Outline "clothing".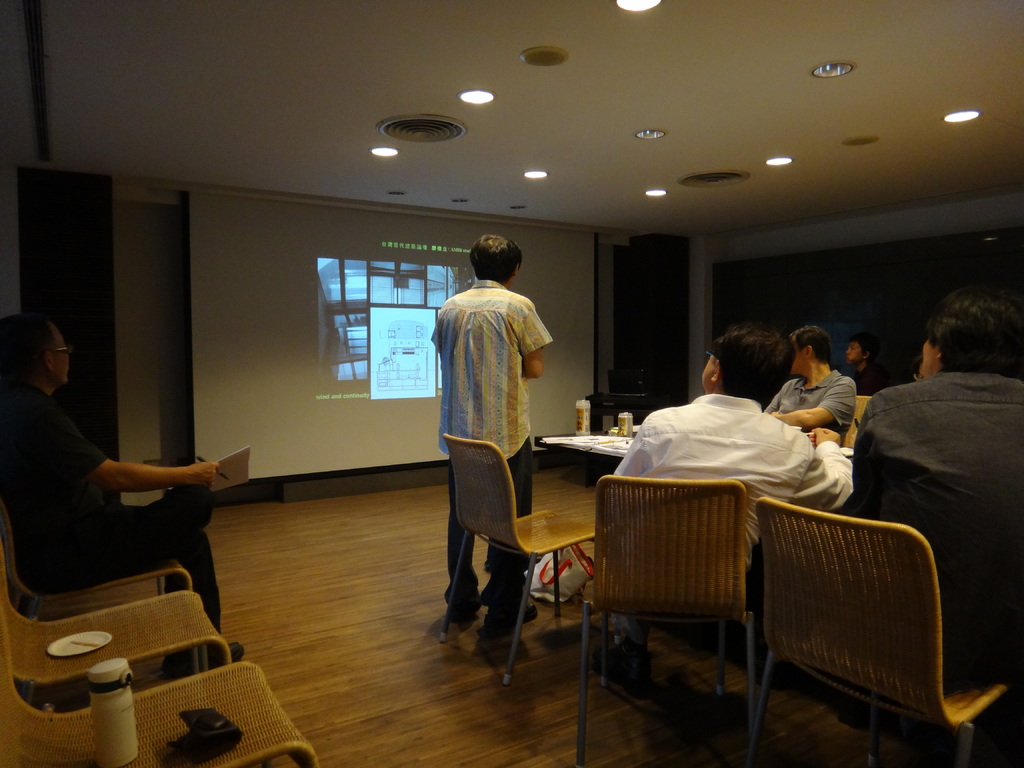
Outline: bbox=(857, 368, 1023, 692).
